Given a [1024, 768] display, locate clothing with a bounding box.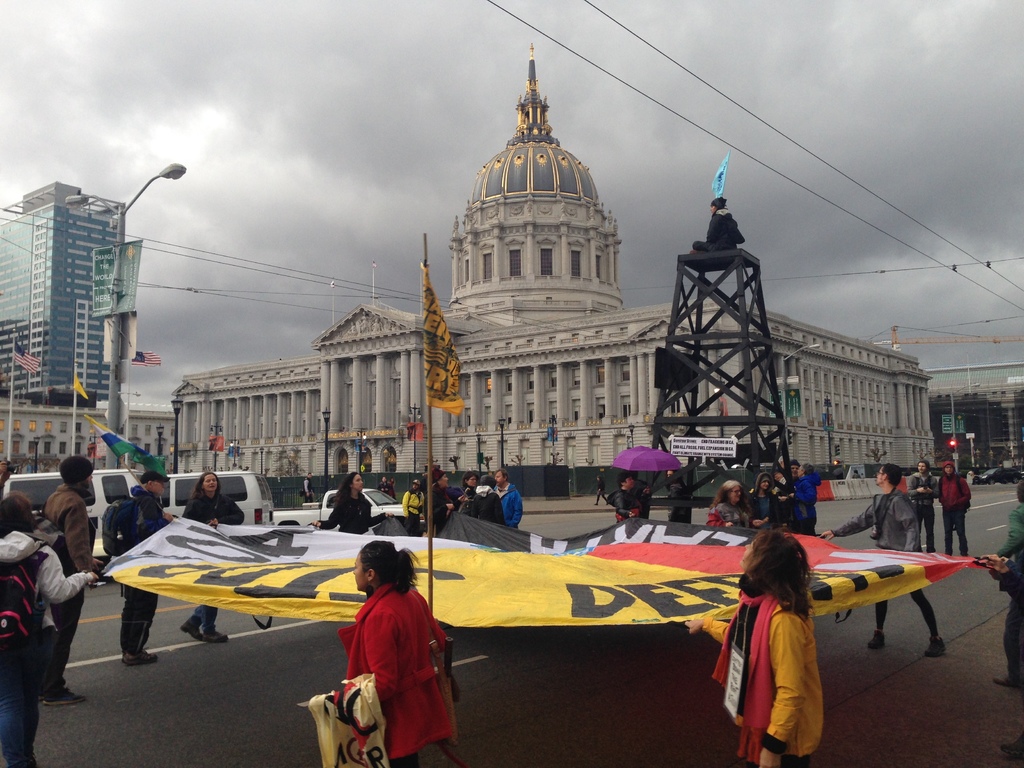
Located: l=465, t=491, r=503, b=527.
